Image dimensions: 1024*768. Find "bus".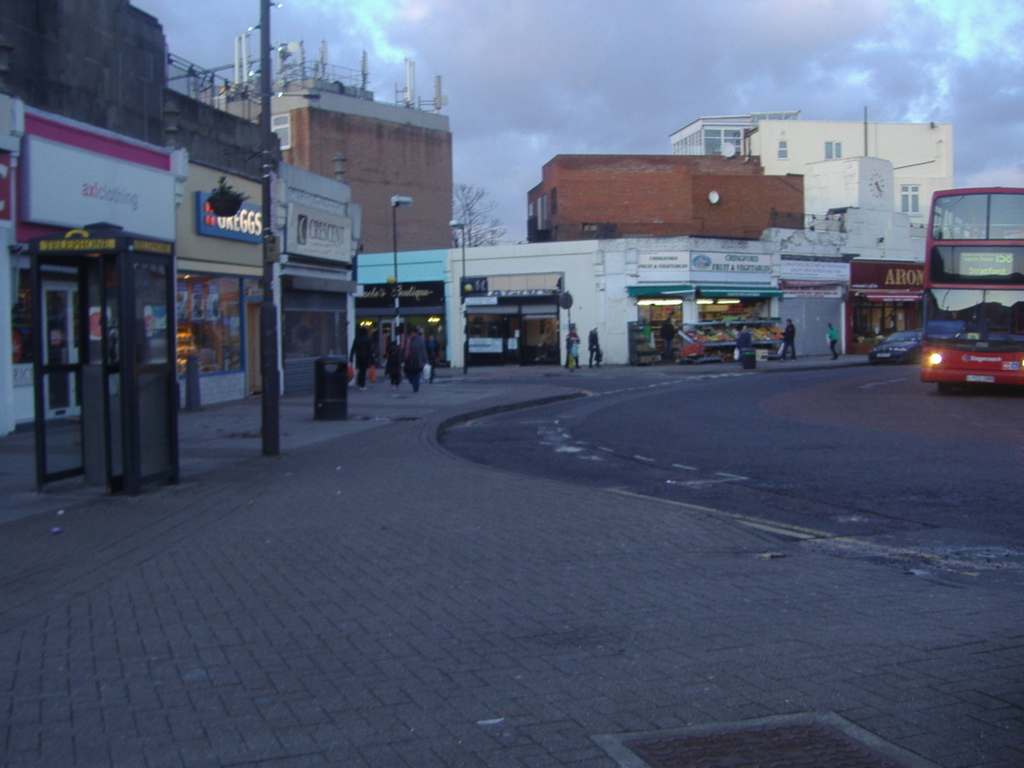
bbox=(922, 184, 1023, 393).
